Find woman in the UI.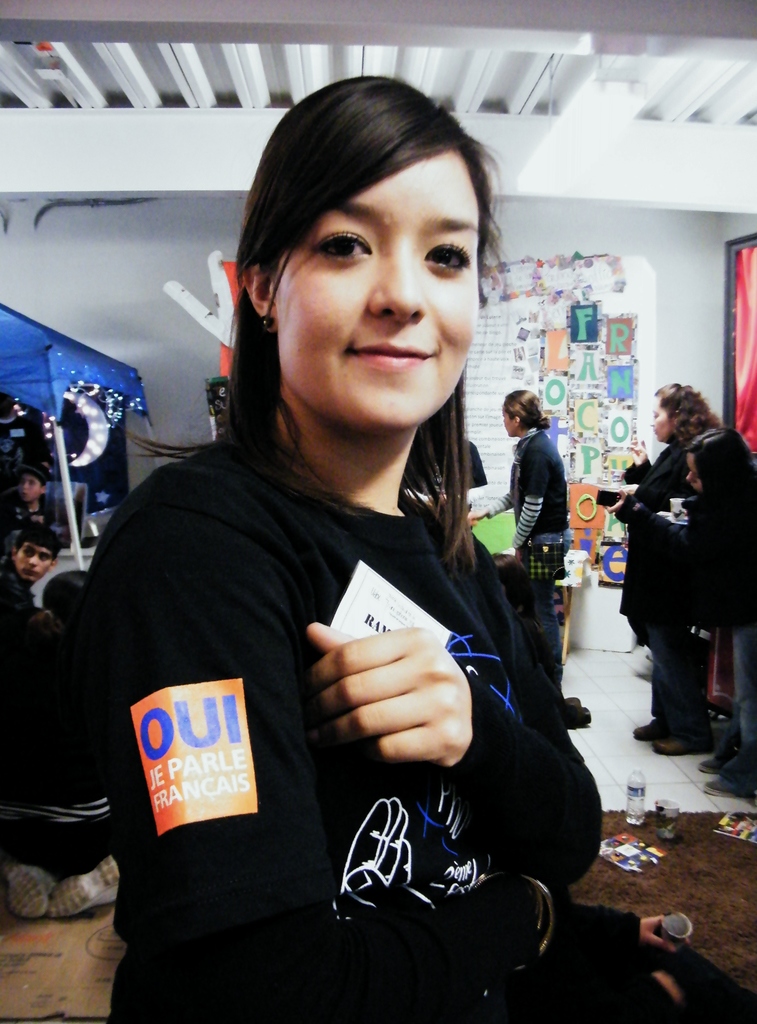
UI element at l=1, t=570, r=121, b=919.
